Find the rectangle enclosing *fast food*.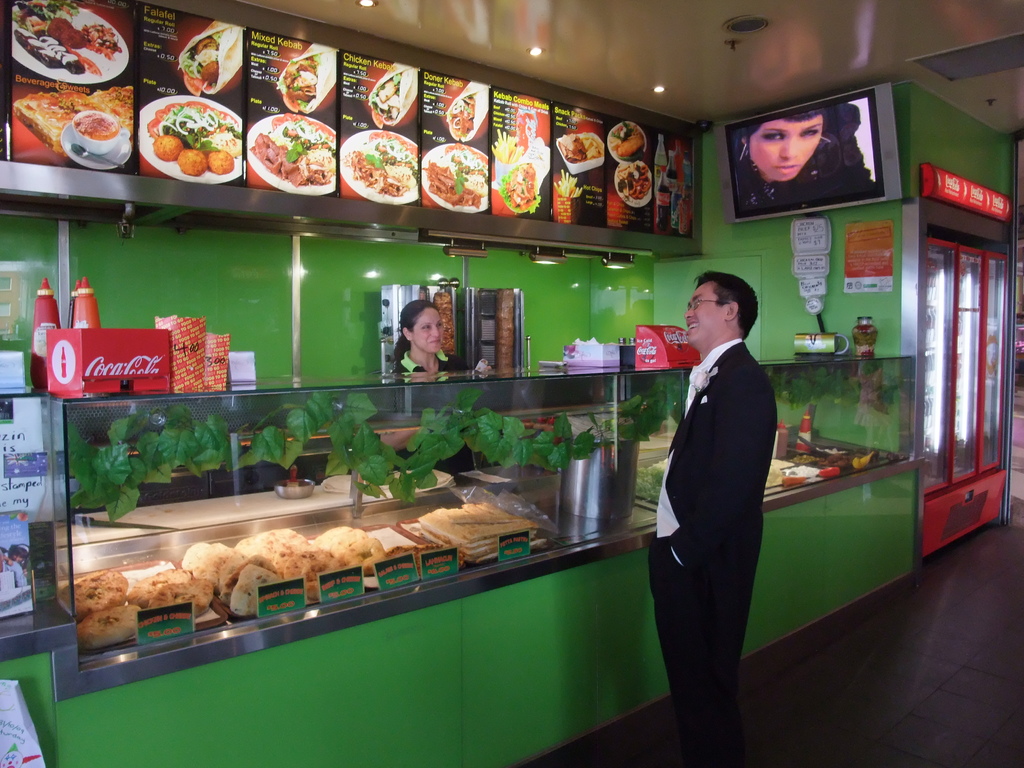
bbox=(127, 575, 212, 608).
